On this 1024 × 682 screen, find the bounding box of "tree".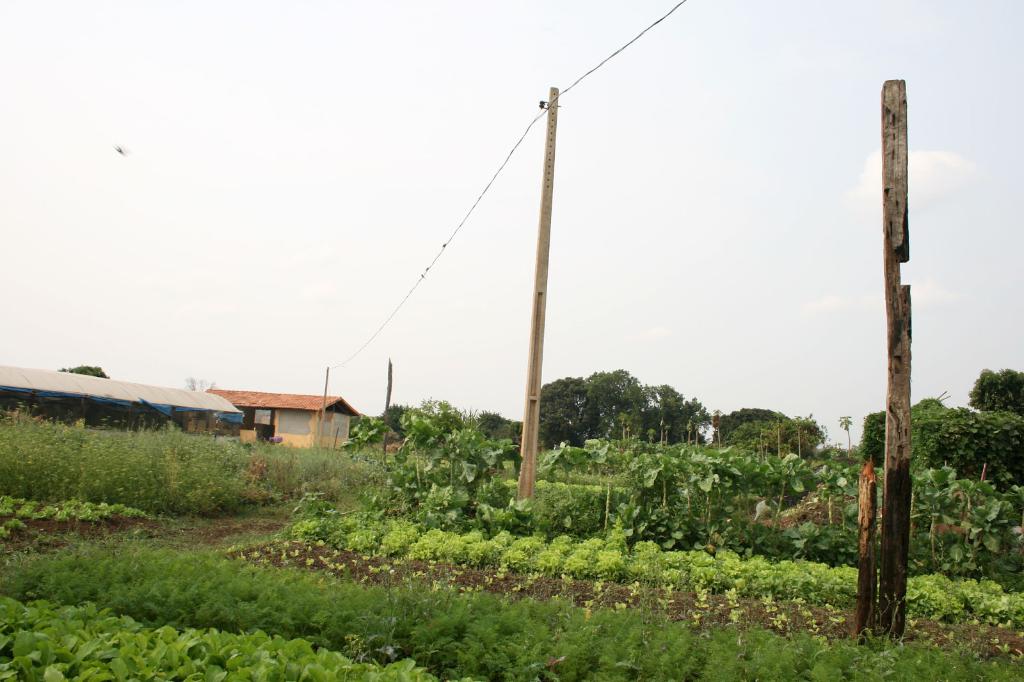
Bounding box: bbox(180, 376, 223, 391).
